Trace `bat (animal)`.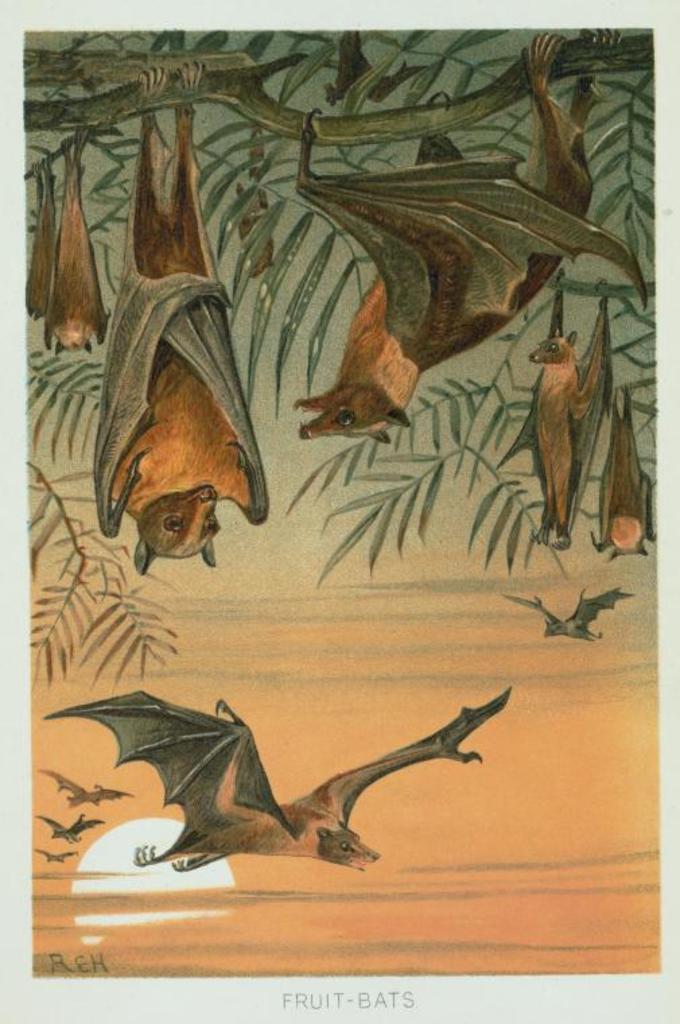
Traced to l=590, t=383, r=658, b=562.
